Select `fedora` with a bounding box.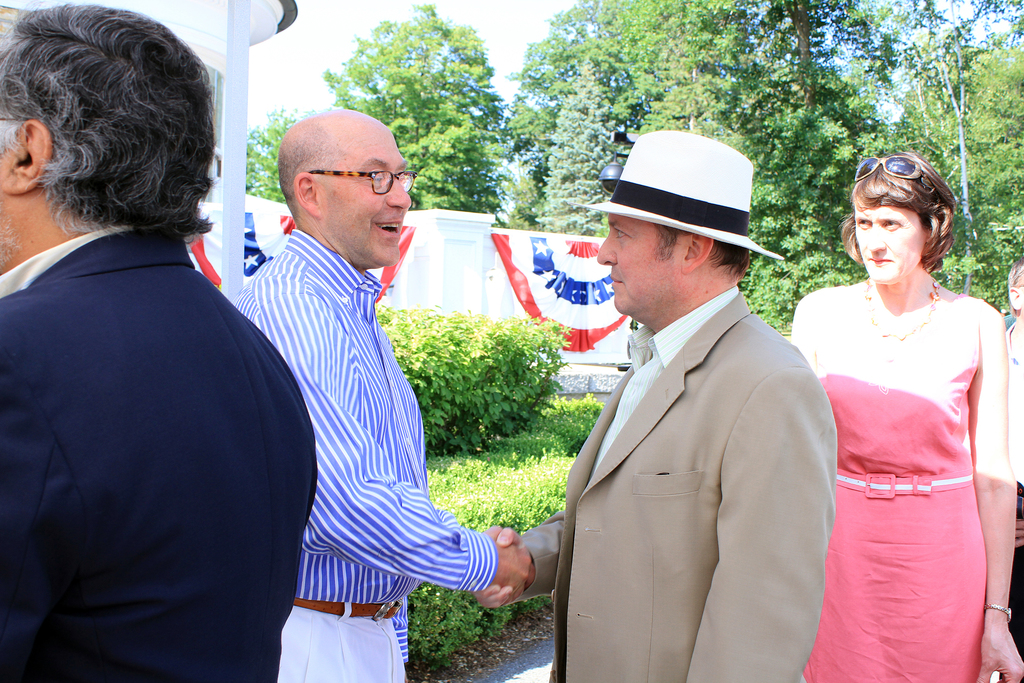
<bbox>576, 129, 787, 258</bbox>.
